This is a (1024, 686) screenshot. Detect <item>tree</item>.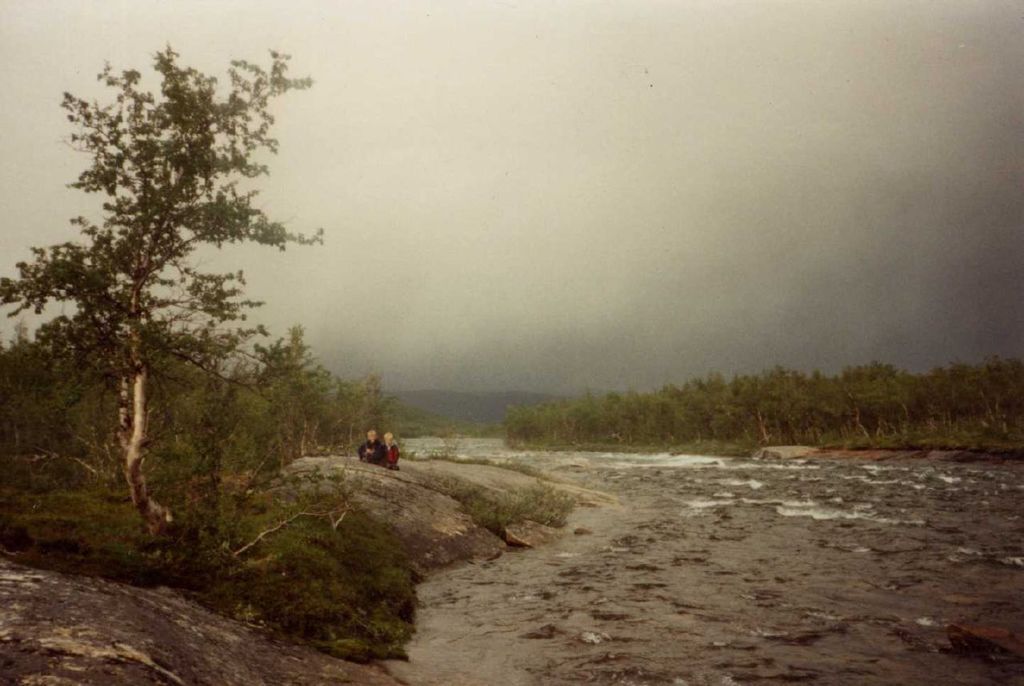
871, 367, 898, 426.
